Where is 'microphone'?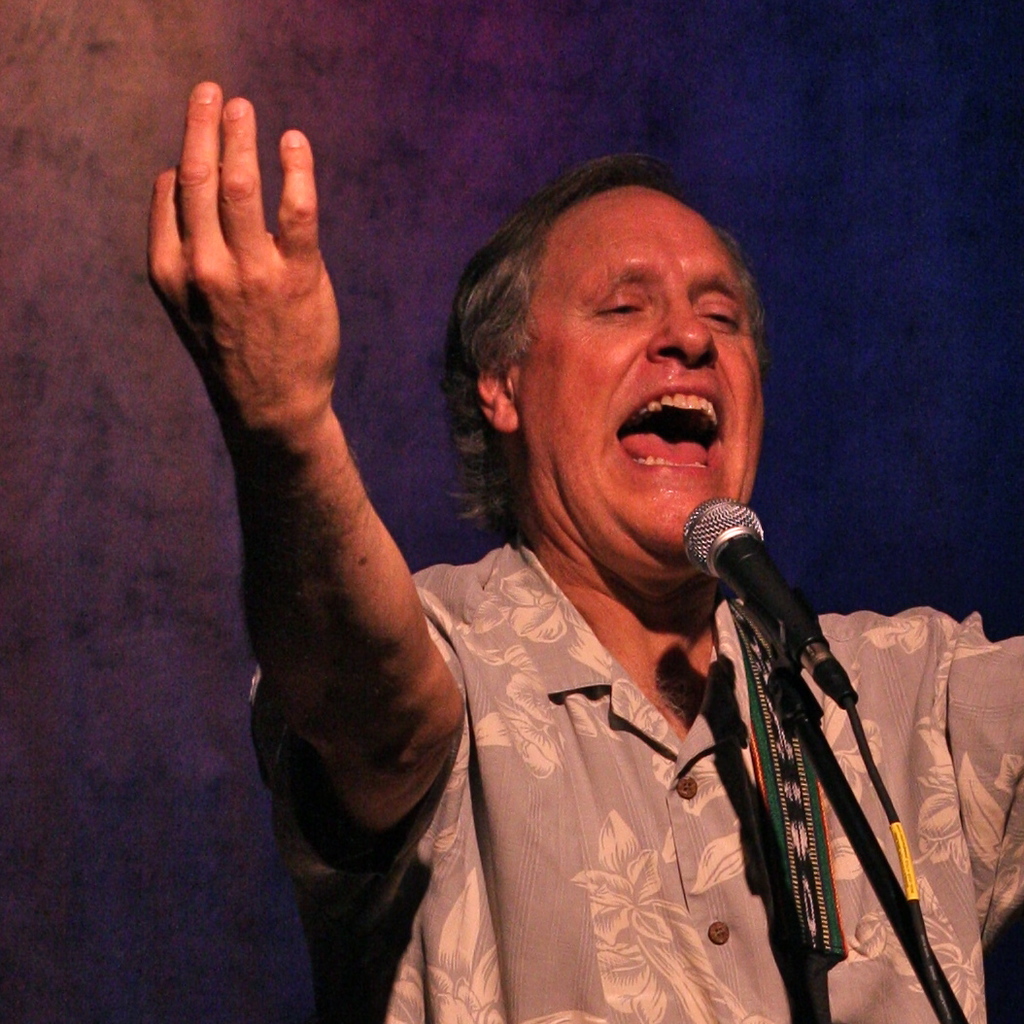
{"x1": 702, "y1": 510, "x2": 832, "y2": 686}.
